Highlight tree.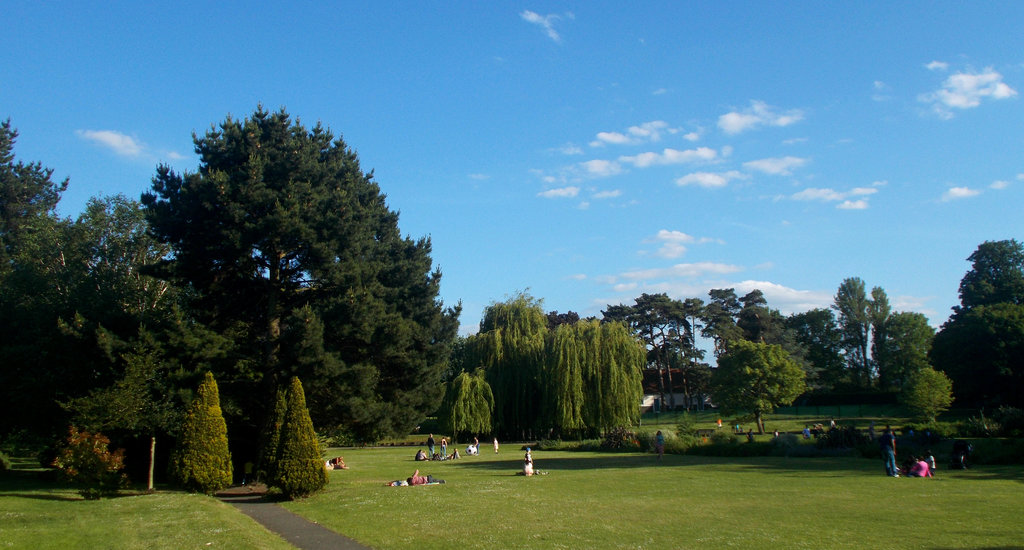
Highlighted region: crop(600, 280, 701, 428).
